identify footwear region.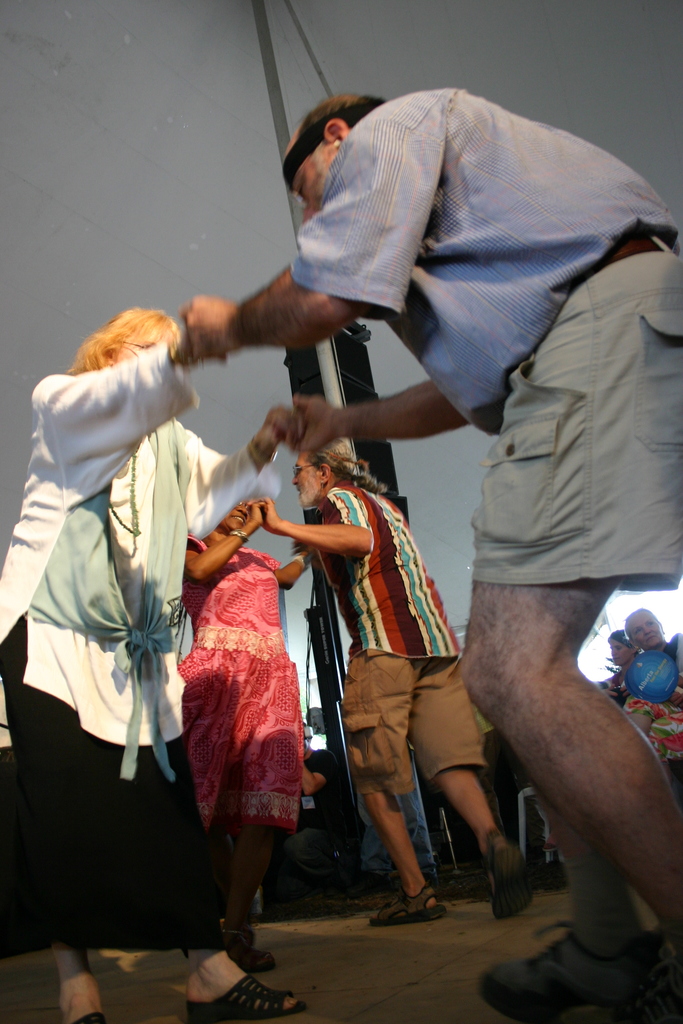
Region: Rect(422, 872, 439, 892).
